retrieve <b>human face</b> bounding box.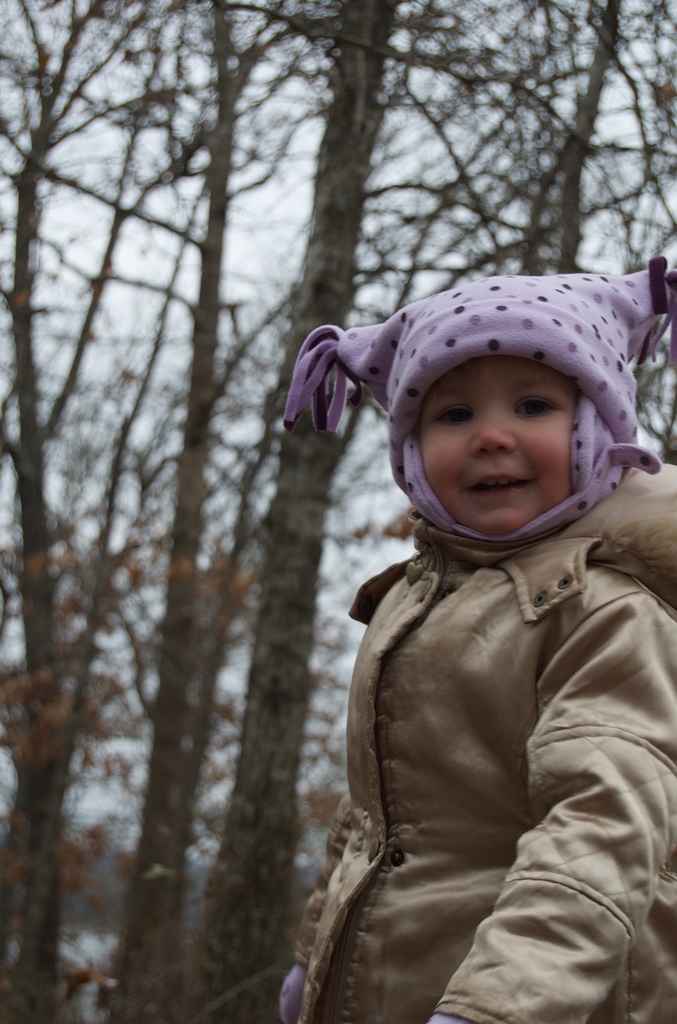
Bounding box: box(425, 355, 569, 531).
